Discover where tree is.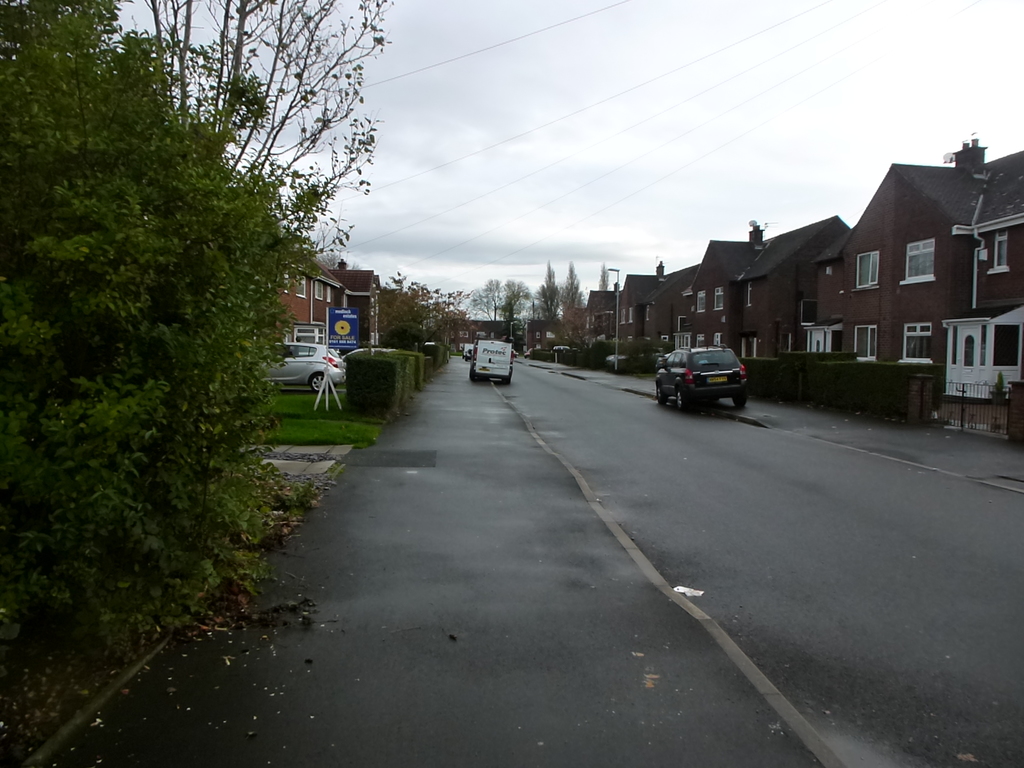
Discovered at pyautogui.locateOnScreen(596, 262, 609, 291).
